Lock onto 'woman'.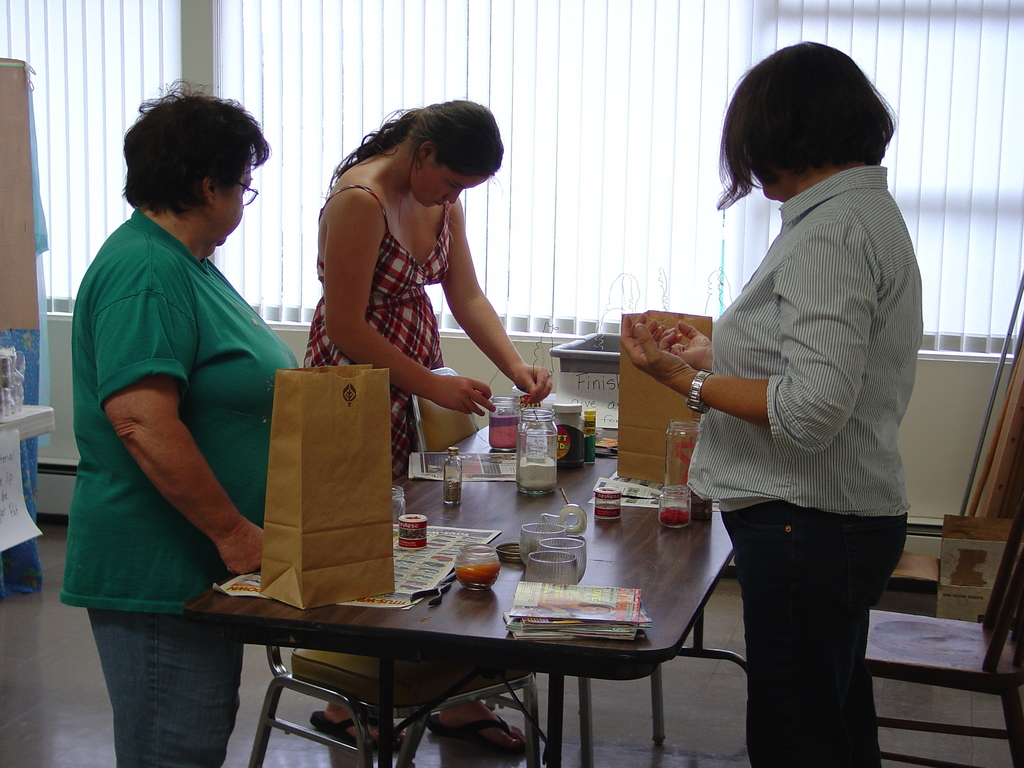
Locked: (x1=57, y1=92, x2=305, y2=767).
